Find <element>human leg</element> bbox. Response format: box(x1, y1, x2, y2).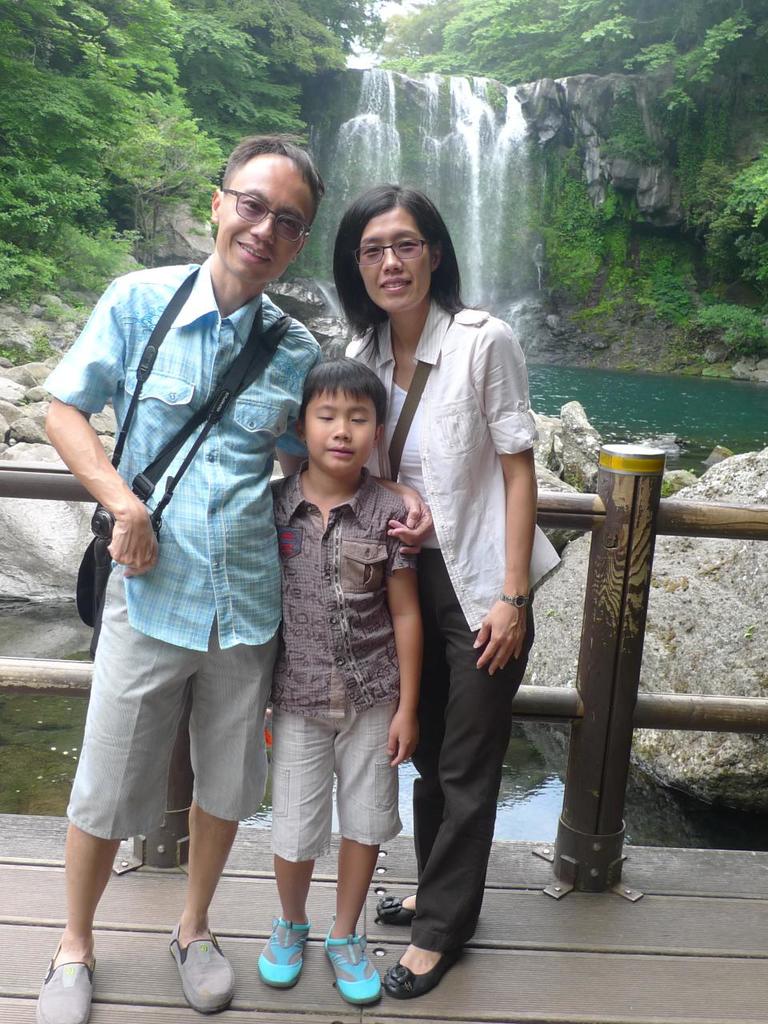
box(337, 694, 402, 1008).
